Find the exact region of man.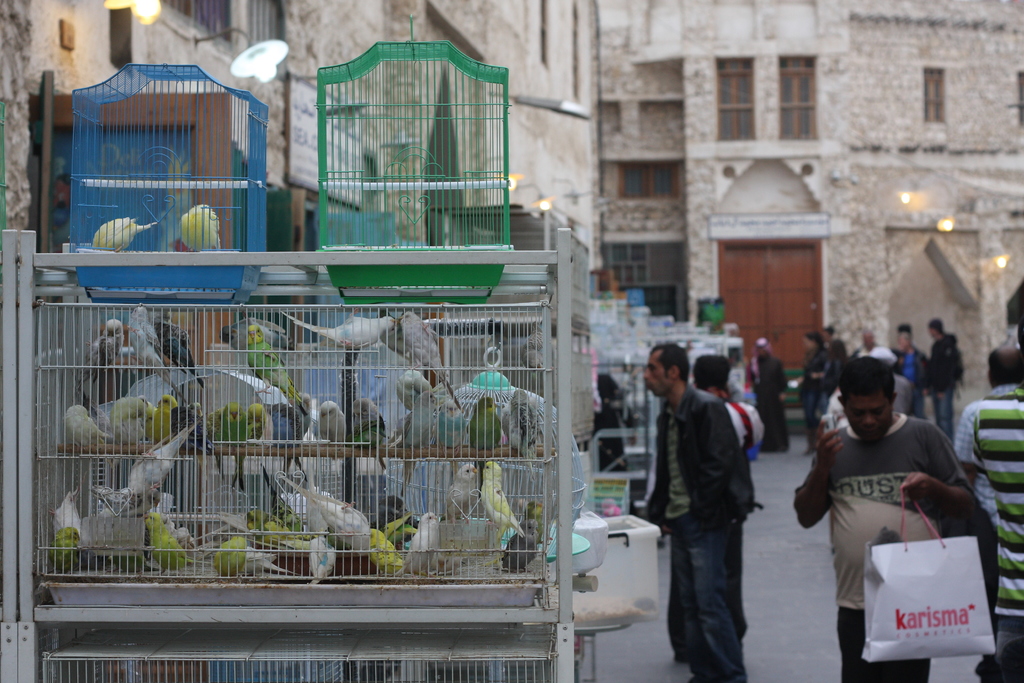
Exact region: 746, 341, 790, 456.
